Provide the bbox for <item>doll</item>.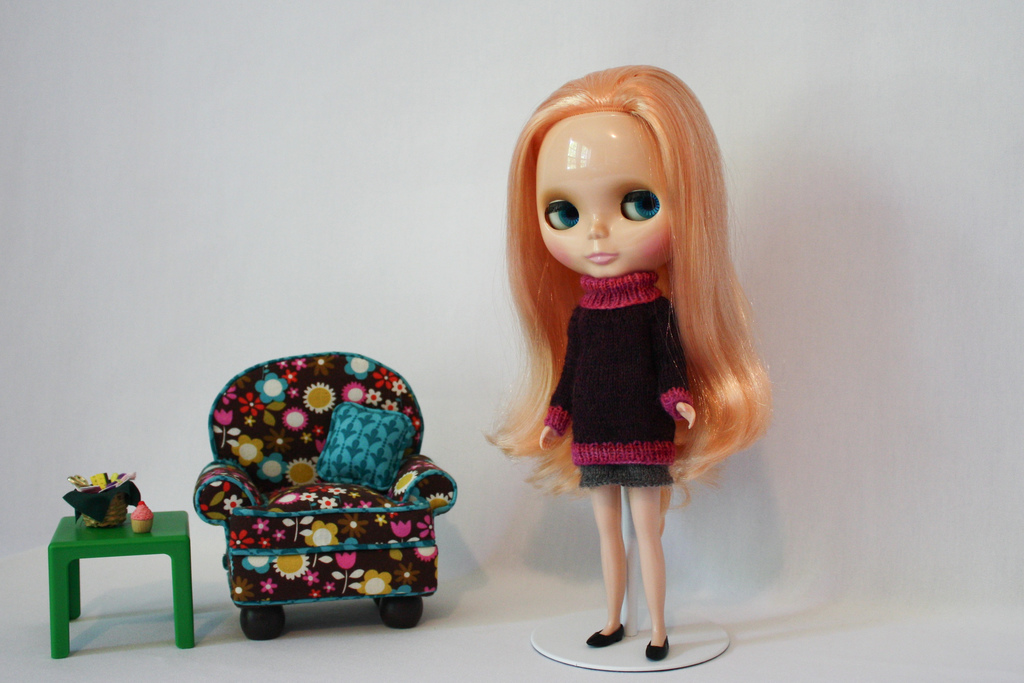
<box>488,69,762,658</box>.
